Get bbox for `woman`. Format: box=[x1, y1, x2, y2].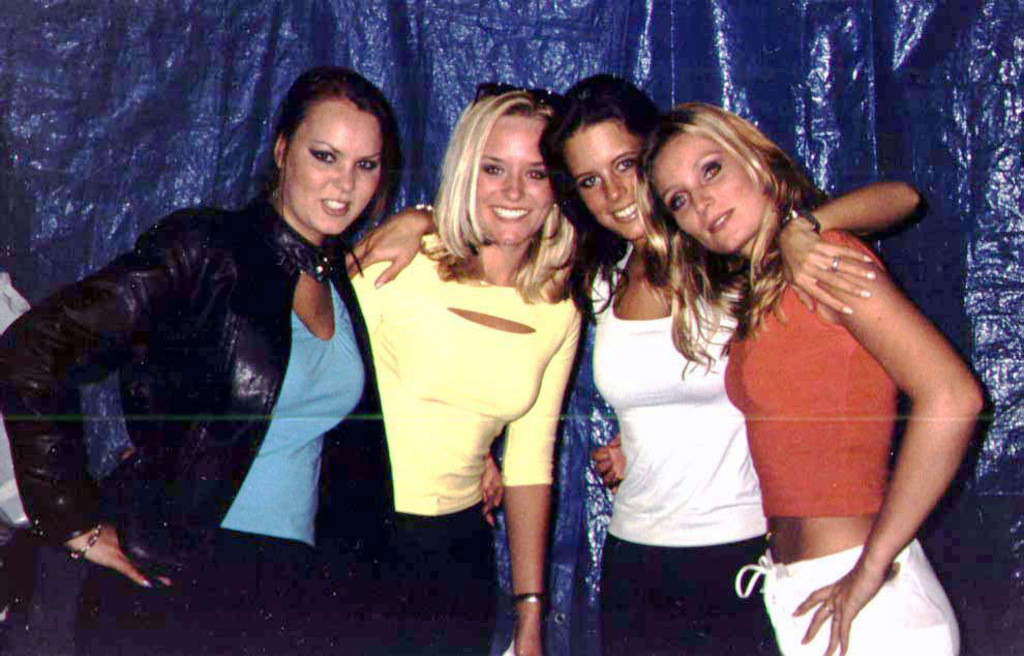
box=[0, 64, 402, 655].
